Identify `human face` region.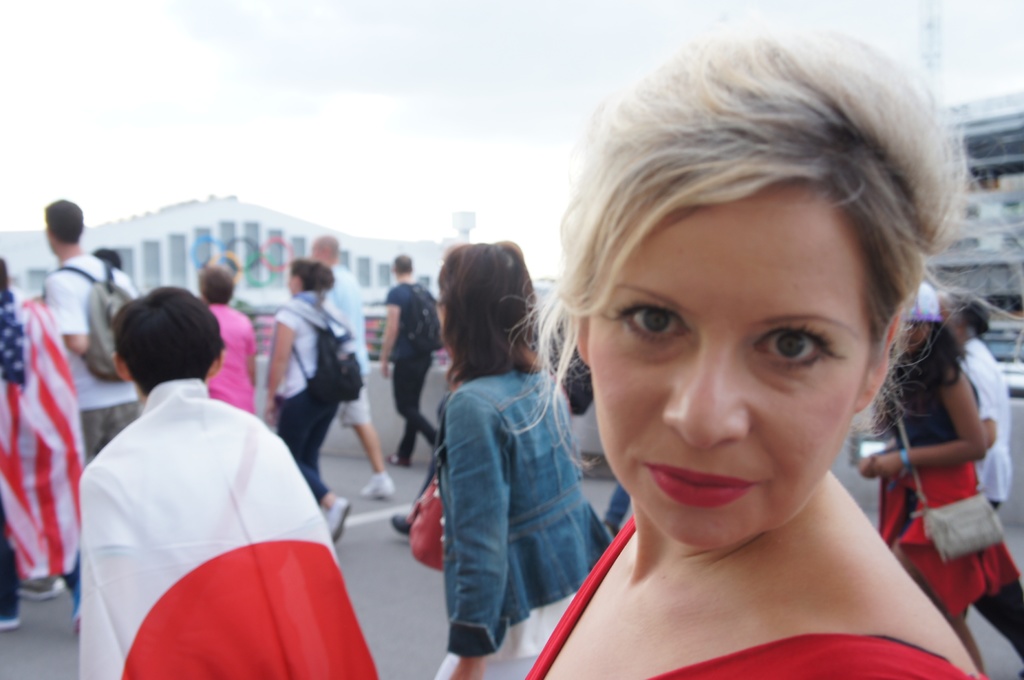
Region: <bbox>109, 287, 225, 392</bbox>.
